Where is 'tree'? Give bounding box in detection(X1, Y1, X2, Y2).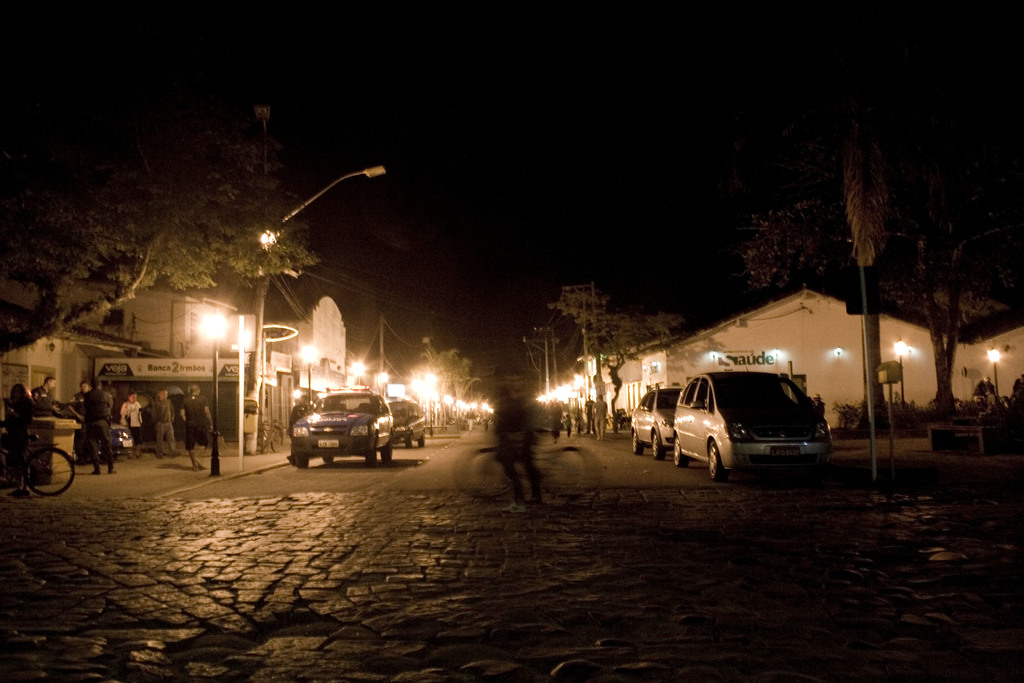
detection(527, 372, 580, 458).
